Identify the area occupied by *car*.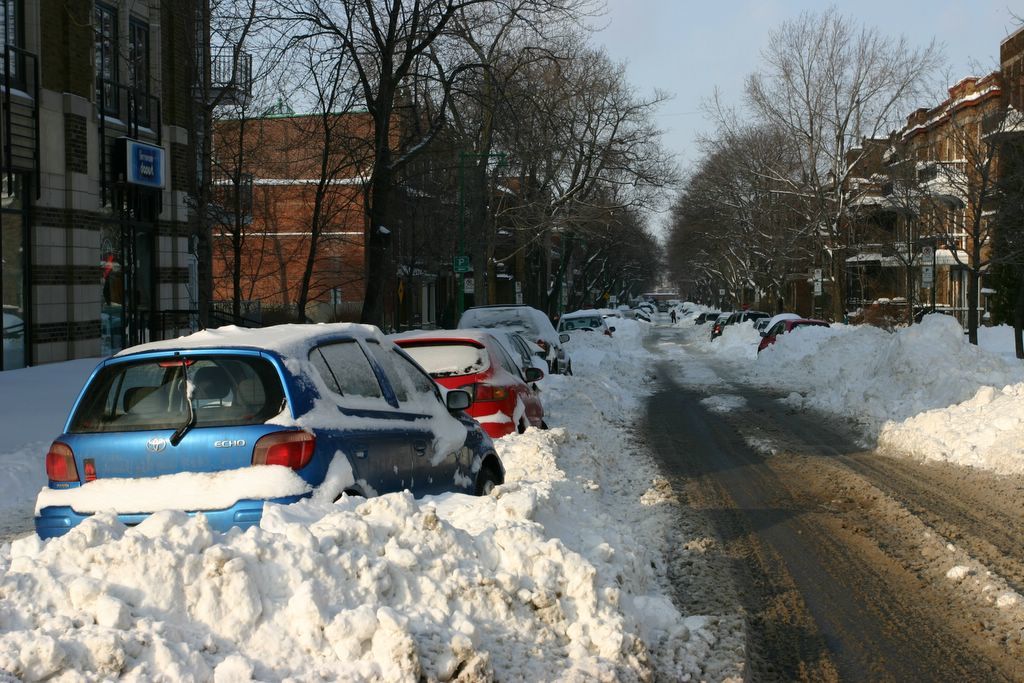
Area: [555,309,615,340].
